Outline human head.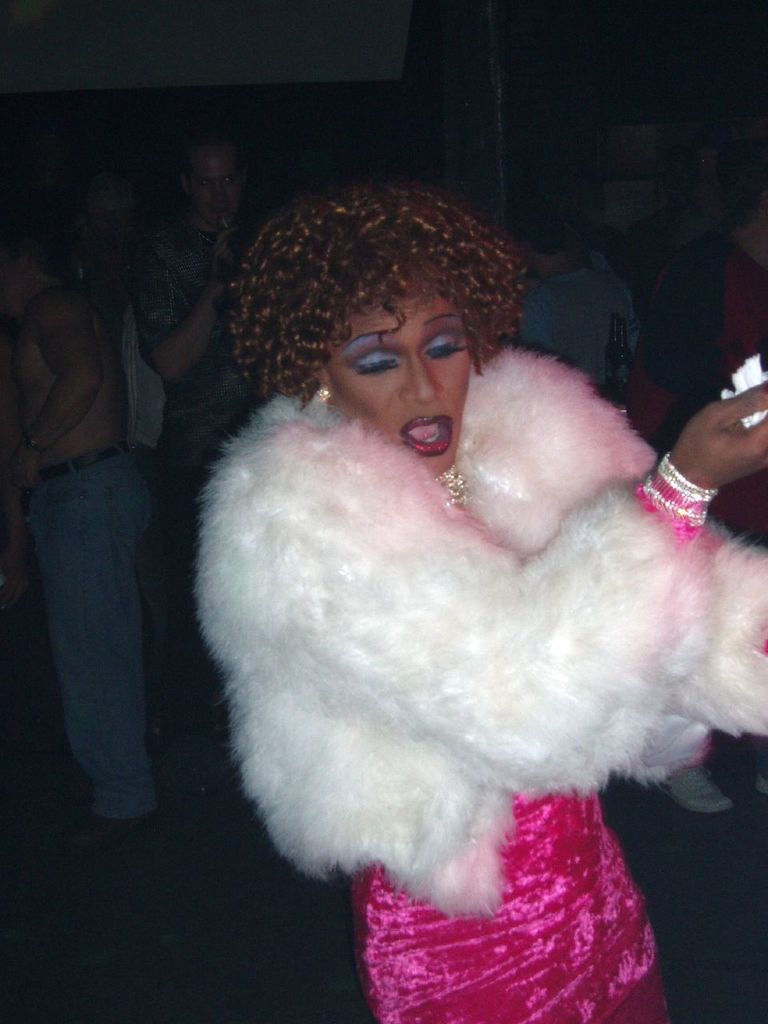
Outline: <bbox>242, 195, 532, 449</bbox>.
